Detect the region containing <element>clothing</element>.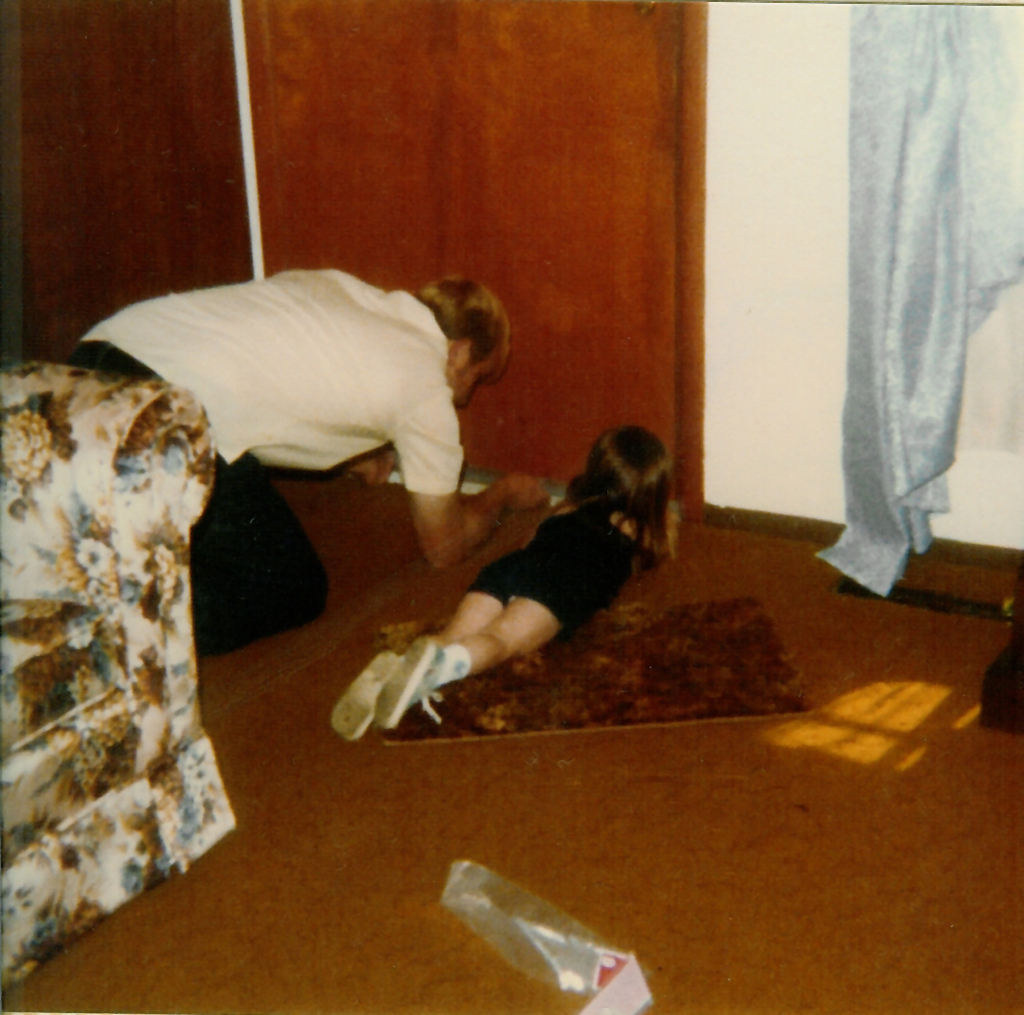
box=[781, 22, 1016, 630].
